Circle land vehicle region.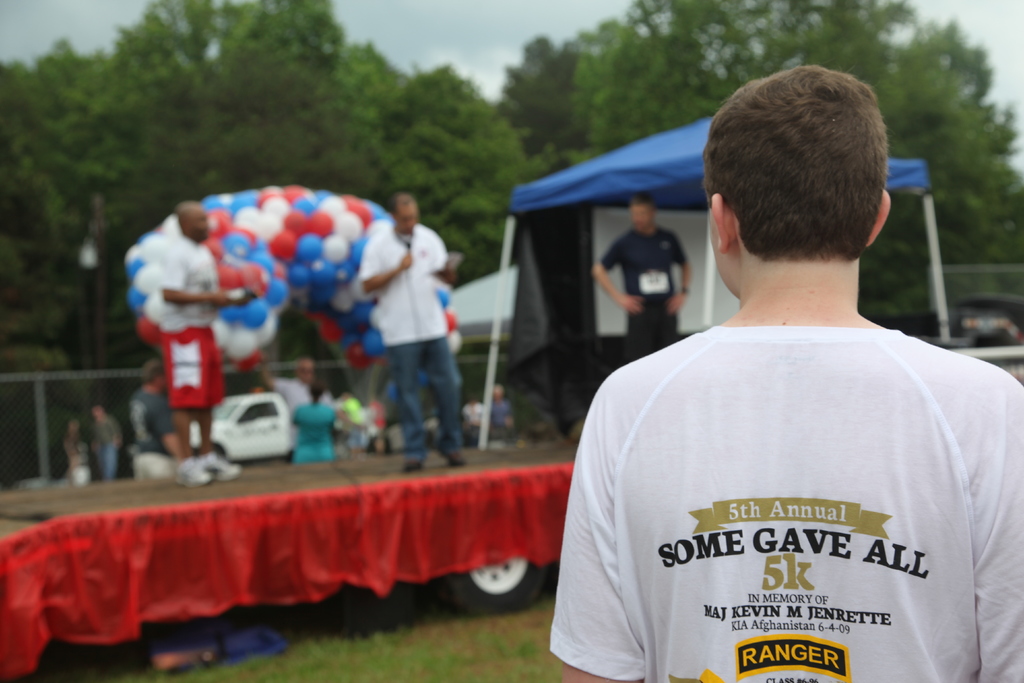
Region: <region>0, 427, 582, 617</region>.
